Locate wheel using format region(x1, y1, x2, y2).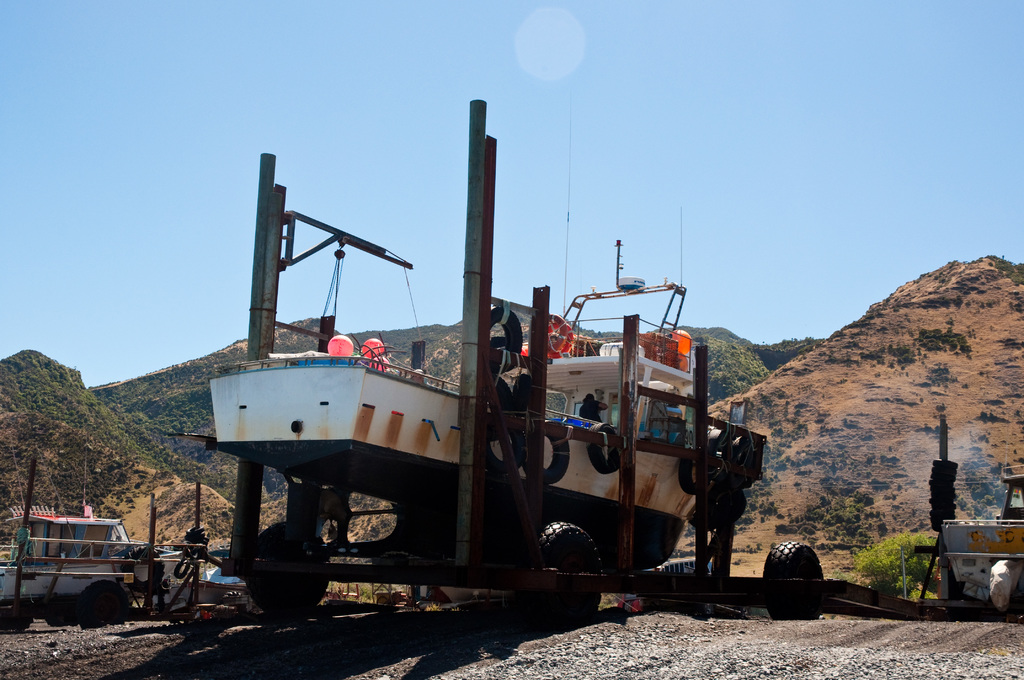
region(246, 525, 324, 614).
